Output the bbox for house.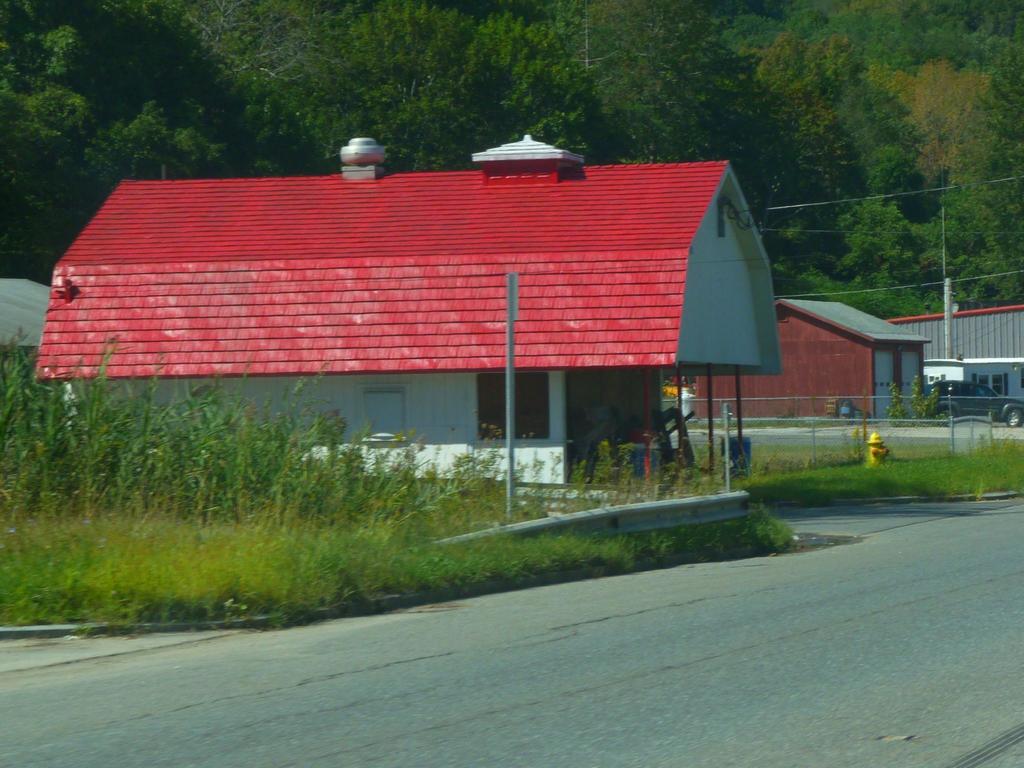
[29, 132, 788, 488].
